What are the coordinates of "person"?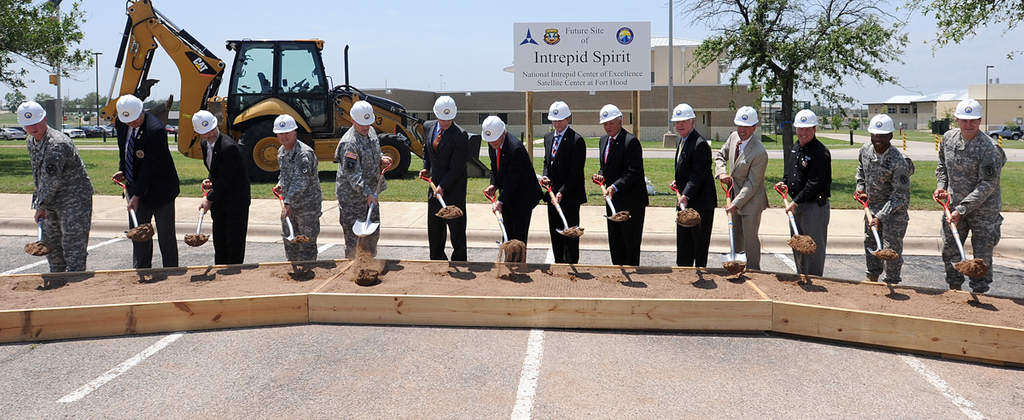
detection(329, 88, 376, 265).
